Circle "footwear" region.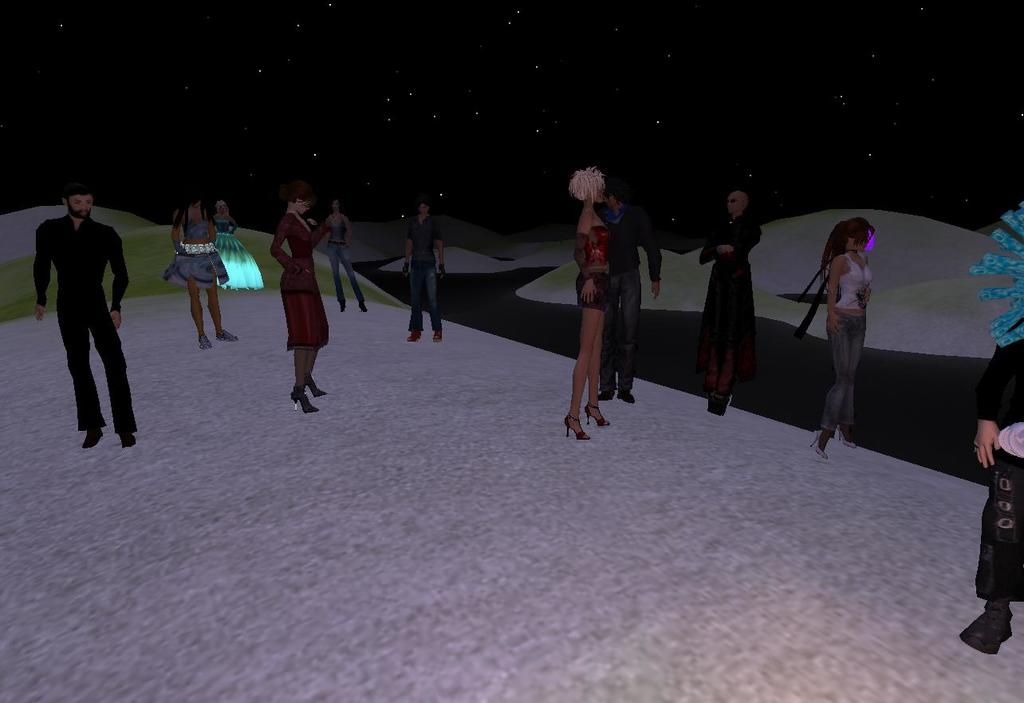
Region: {"x1": 809, "y1": 436, "x2": 826, "y2": 460}.
